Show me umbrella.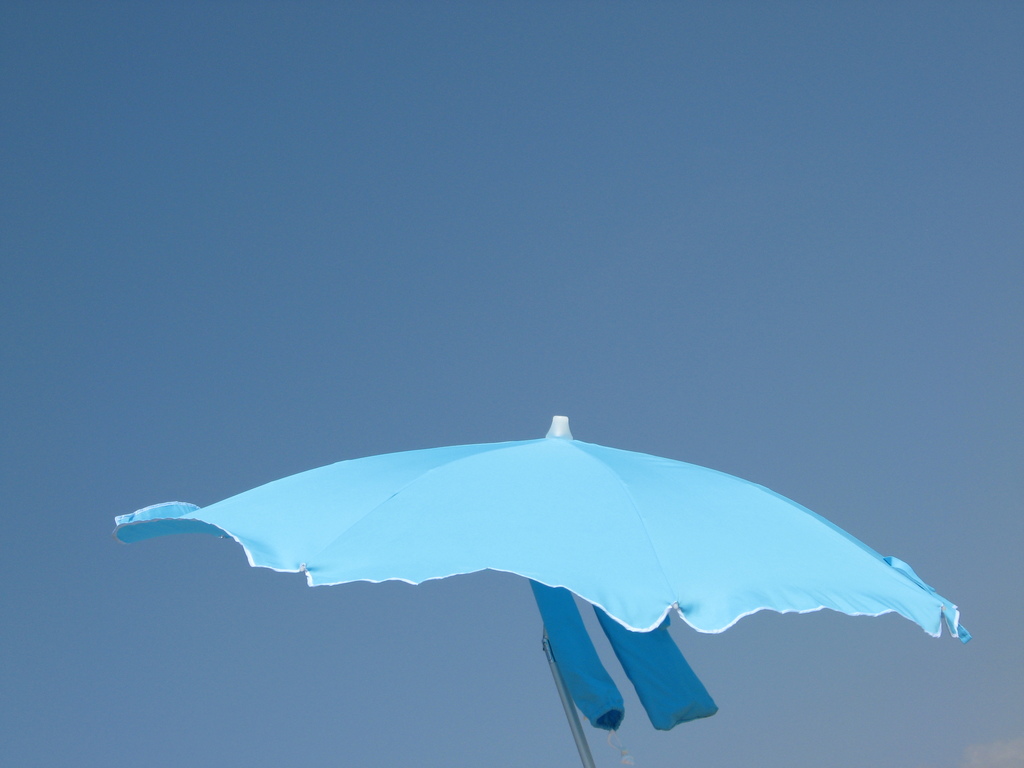
umbrella is here: {"left": 111, "top": 412, "right": 971, "bottom": 767}.
